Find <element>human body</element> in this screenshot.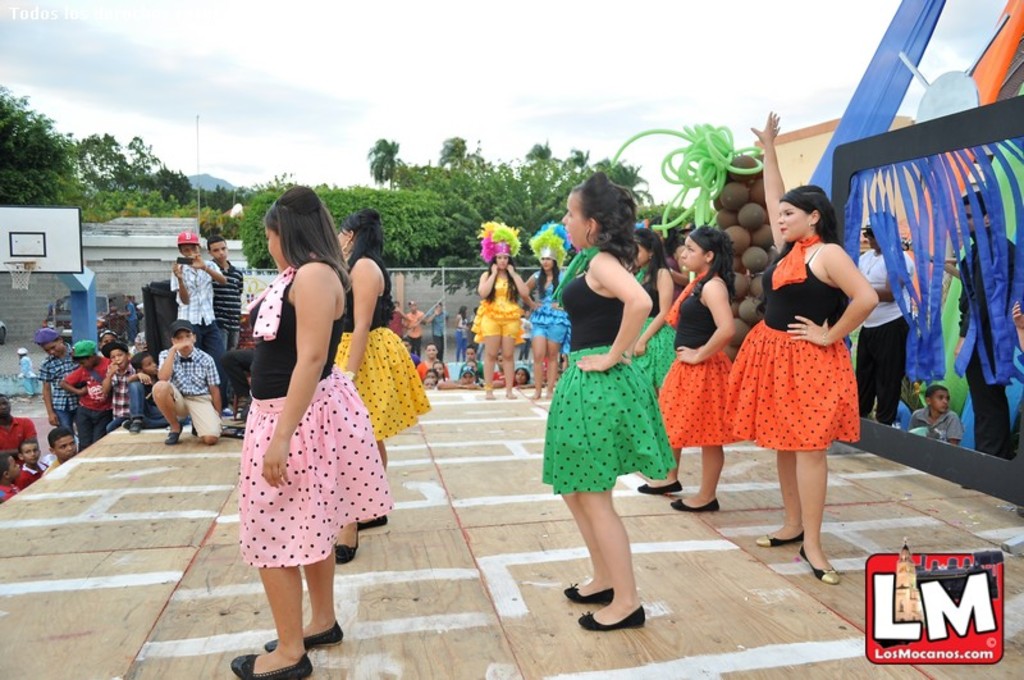
The bounding box for <element>human body</element> is <box>453,311,468,359</box>.
